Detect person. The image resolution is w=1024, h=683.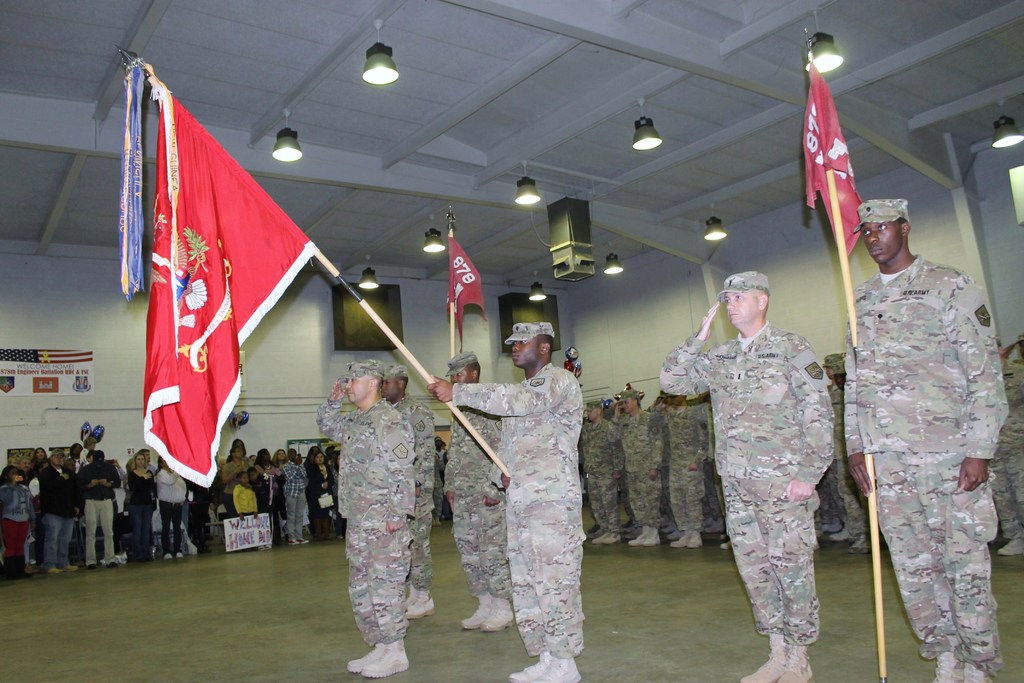
{"x1": 811, "y1": 346, "x2": 872, "y2": 550}.
